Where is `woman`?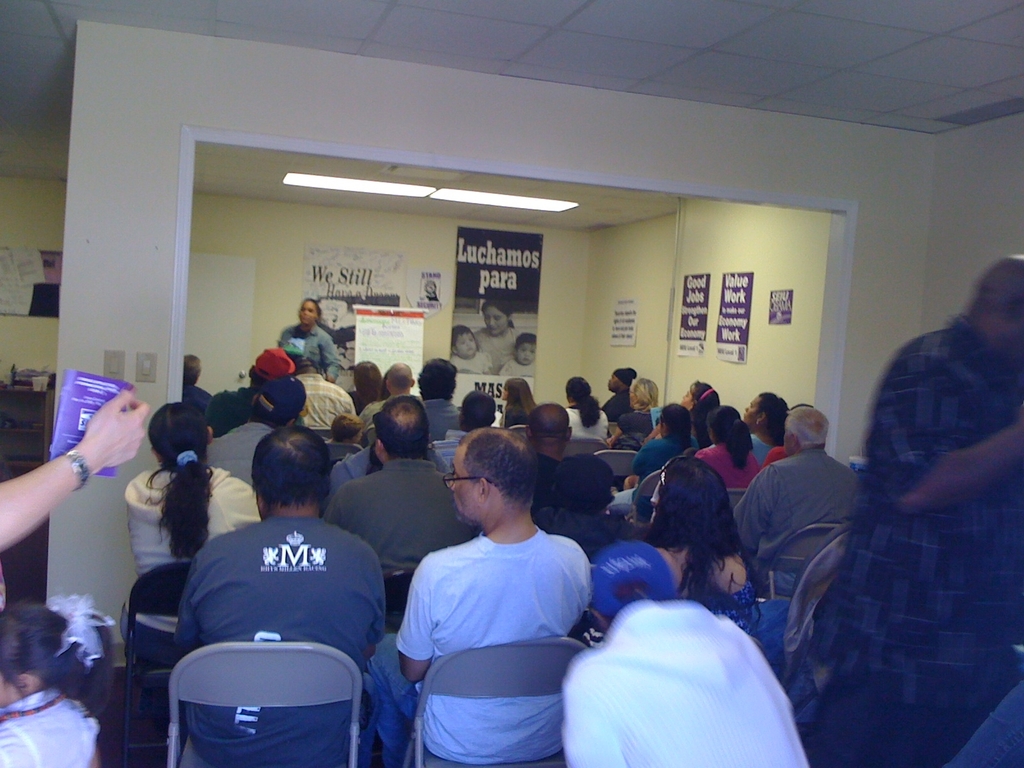
box(616, 378, 656, 438).
